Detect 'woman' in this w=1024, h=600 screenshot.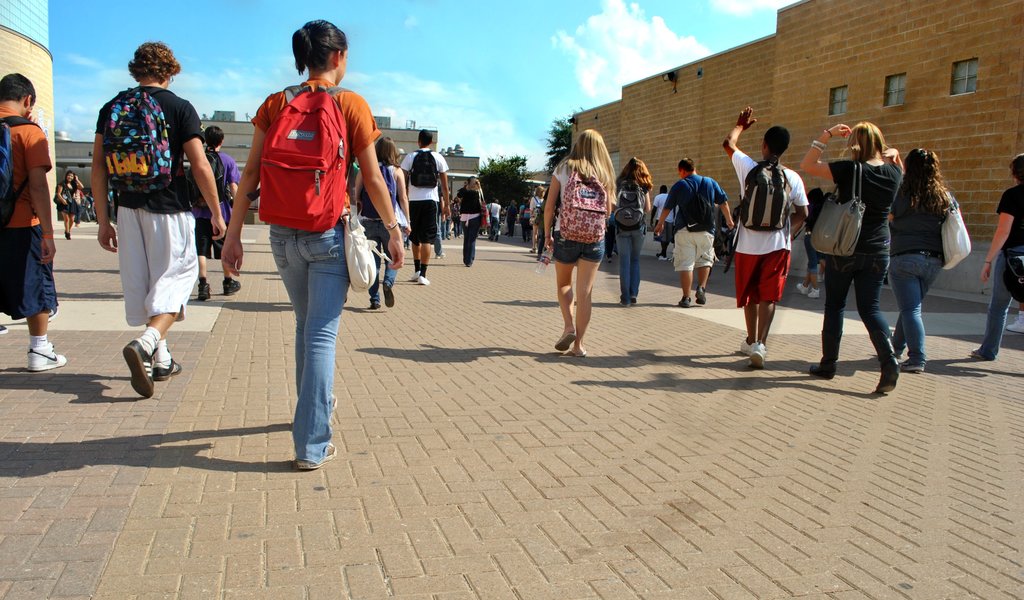
Detection: [x1=611, y1=155, x2=659, y2=307].
